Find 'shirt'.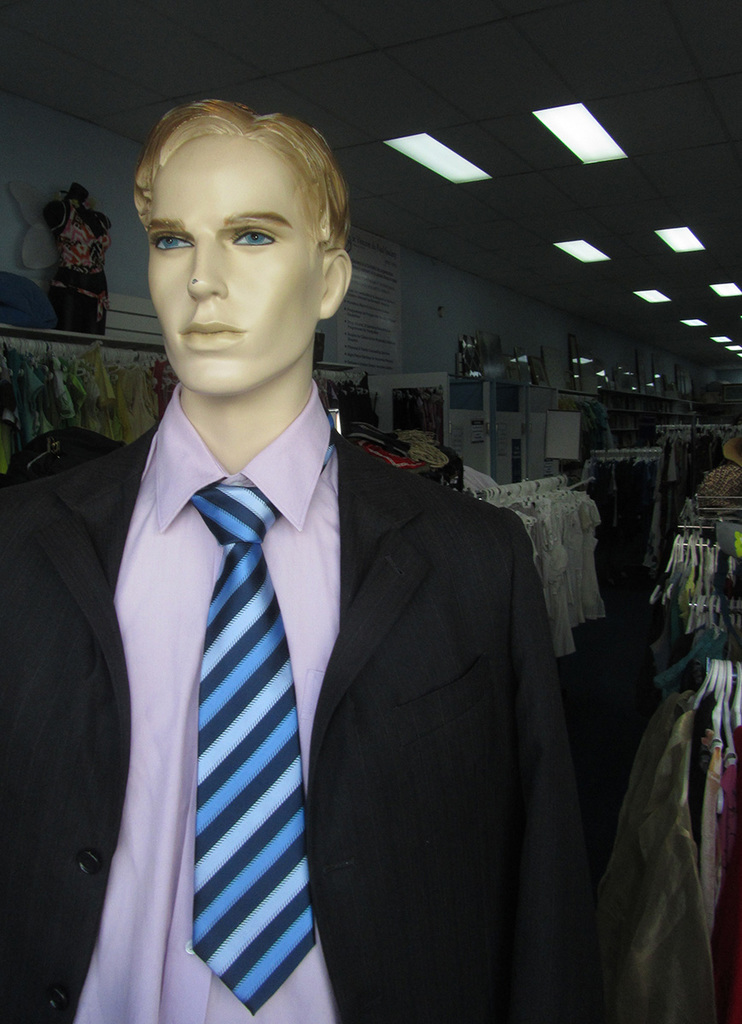
102:316:378:1010.
